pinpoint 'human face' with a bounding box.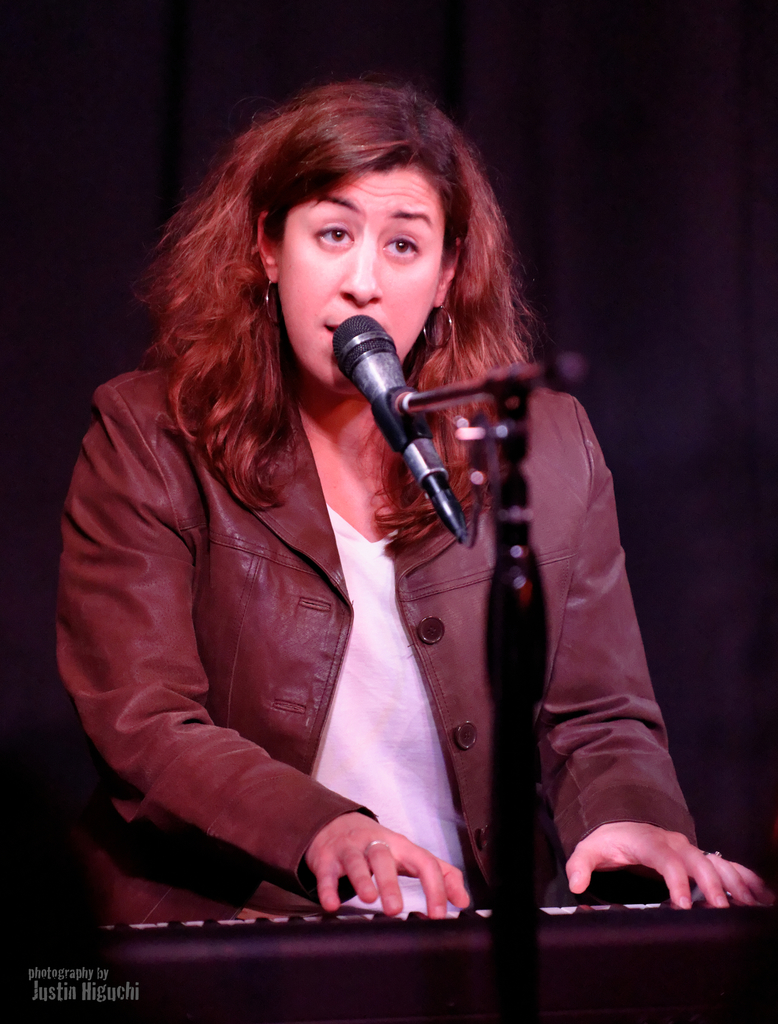
x1=277, y1=165, x2=445, y2=390.
